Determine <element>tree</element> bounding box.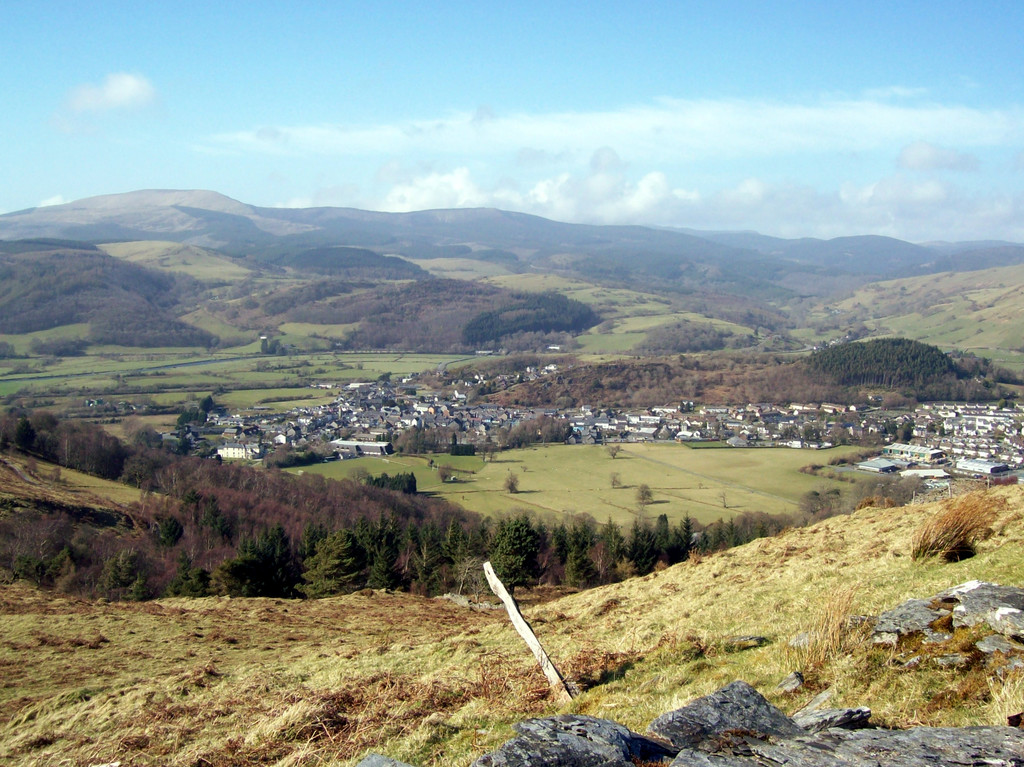
Determined: [280,532,367,598].
